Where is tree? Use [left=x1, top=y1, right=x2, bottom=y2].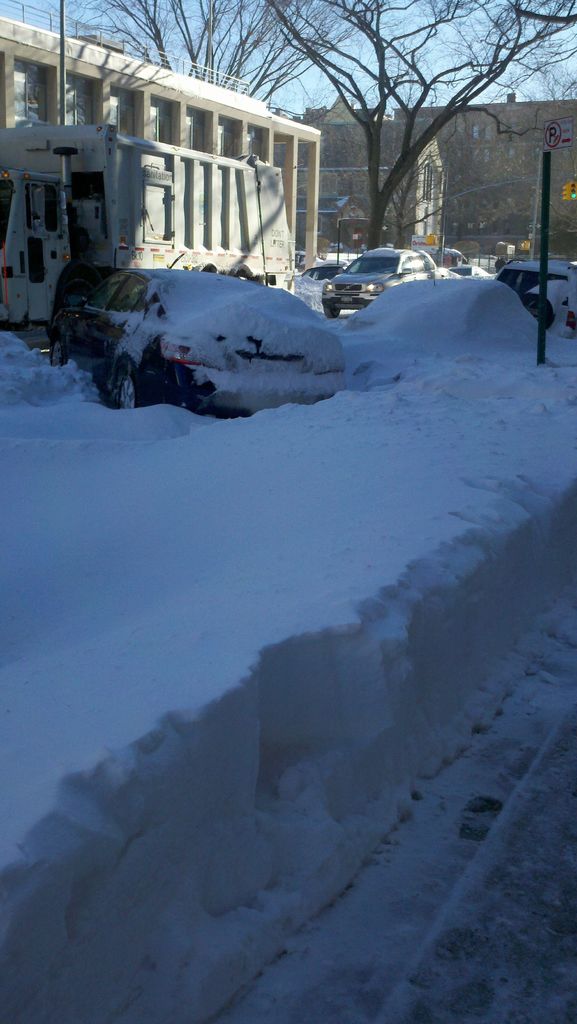
[left=469, top=173, right=576, bottom=264].
